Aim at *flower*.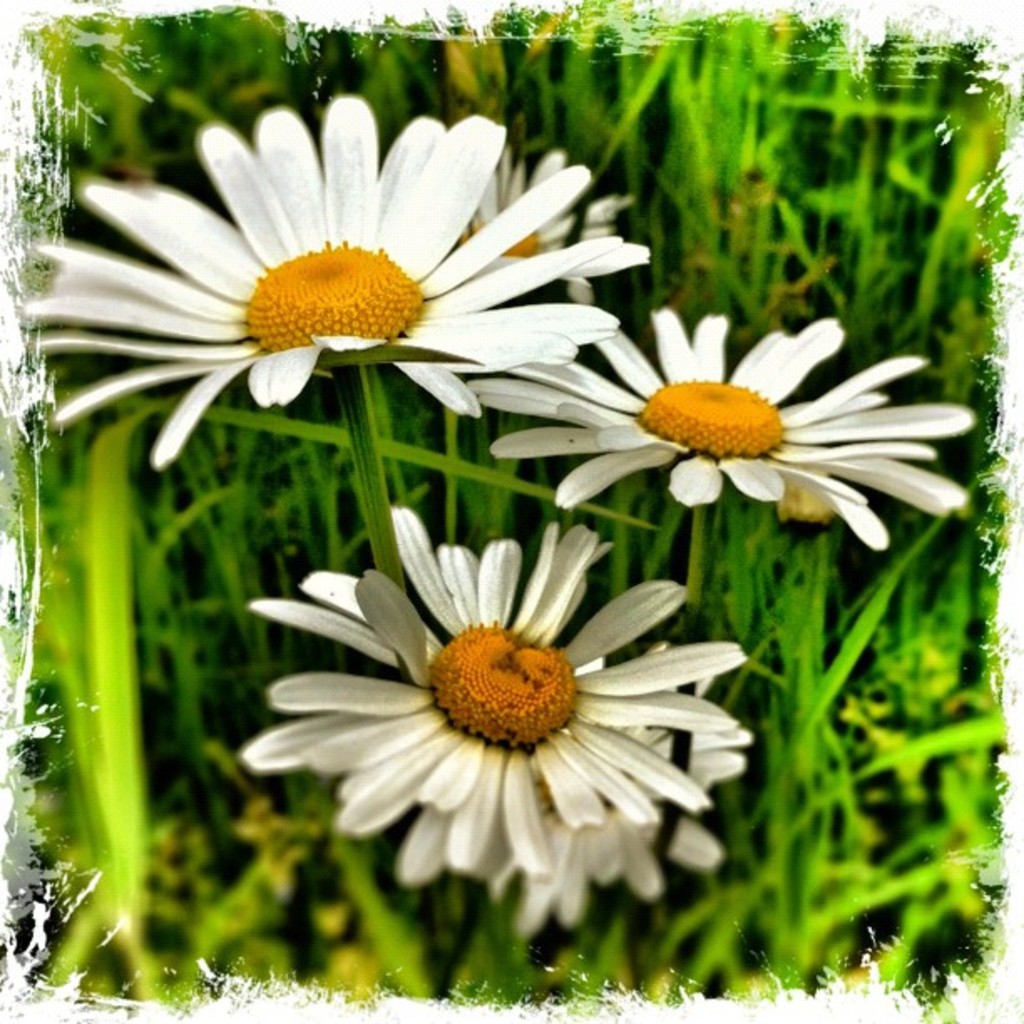
Aimed at BBox(475, 641, 753, 935).
